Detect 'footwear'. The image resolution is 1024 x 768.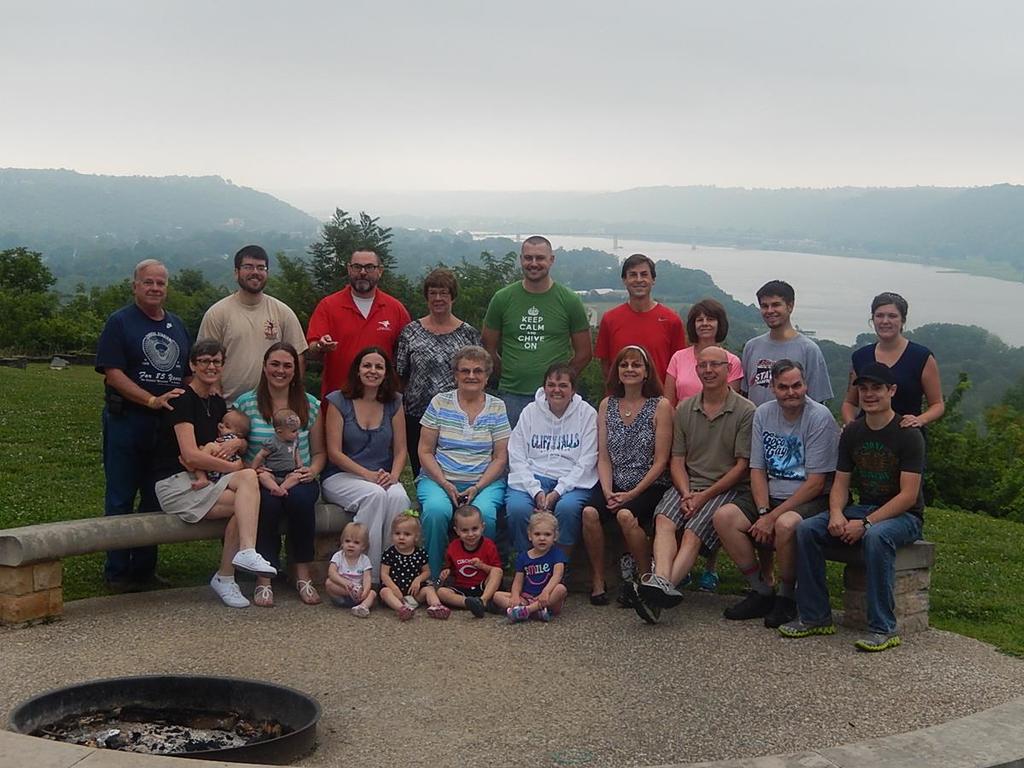
{"left": 722, "top": 591, "right": 769, "bottom": 619}.
